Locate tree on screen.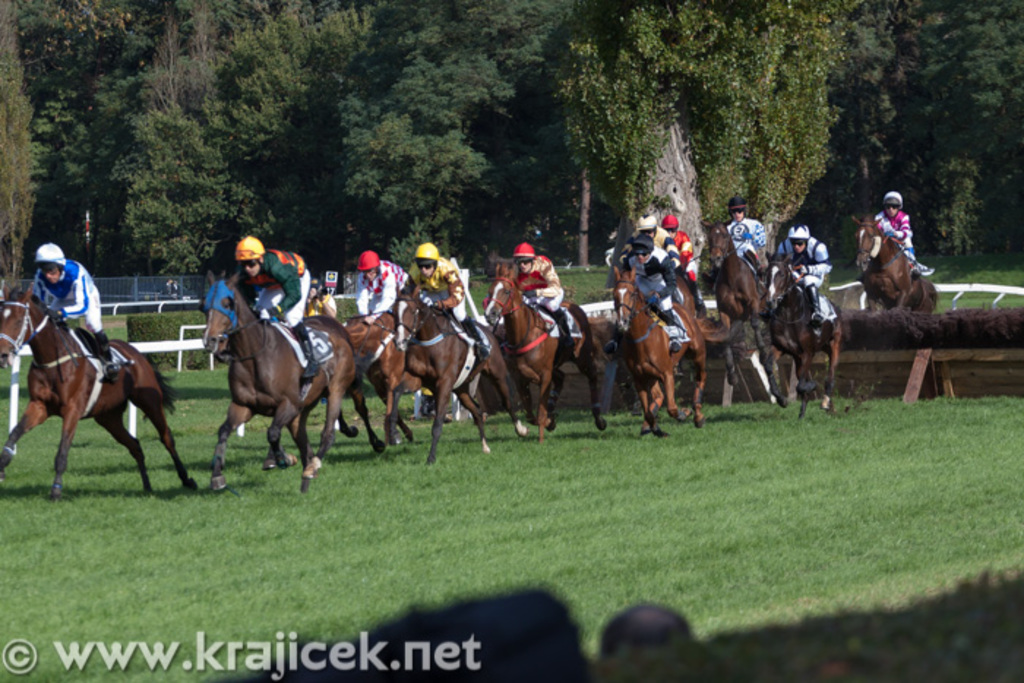
On screen at 320/0/579/284.
